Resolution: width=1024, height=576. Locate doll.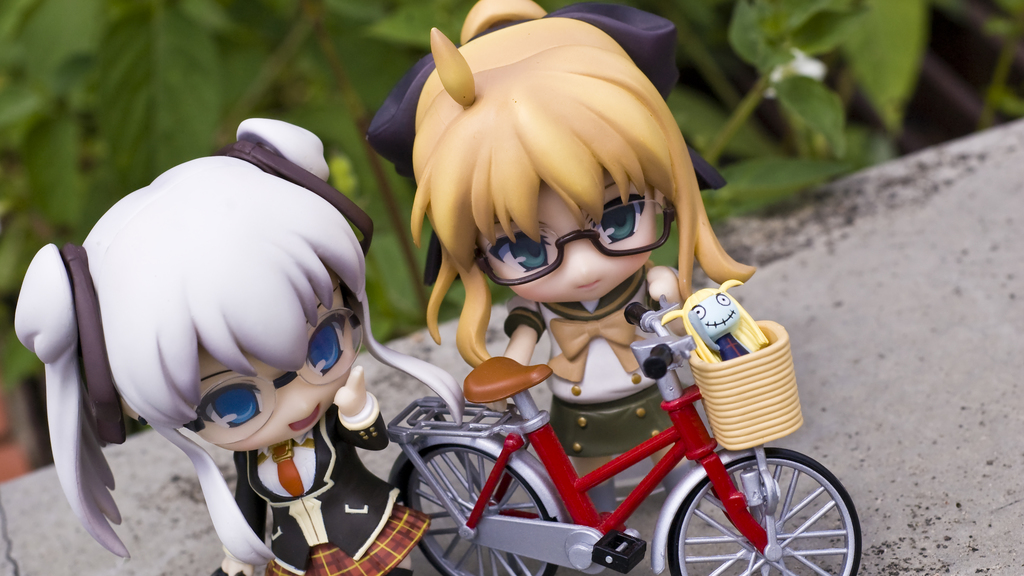
region(425, 0, 756, 518).
